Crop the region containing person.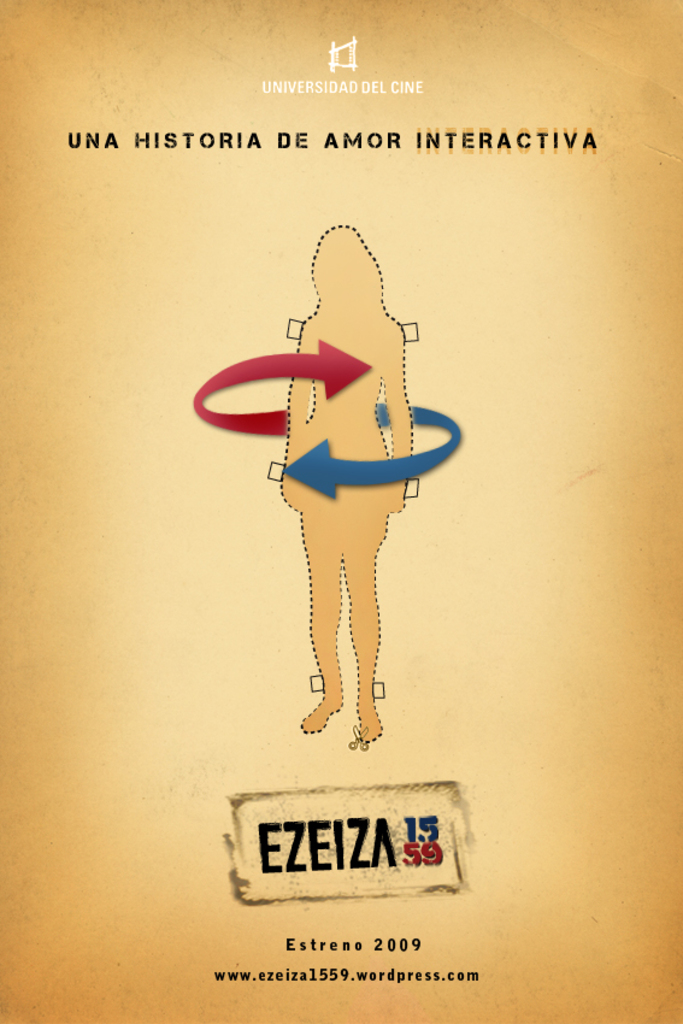
Crop region: detection(278, 223, 419, 745).
